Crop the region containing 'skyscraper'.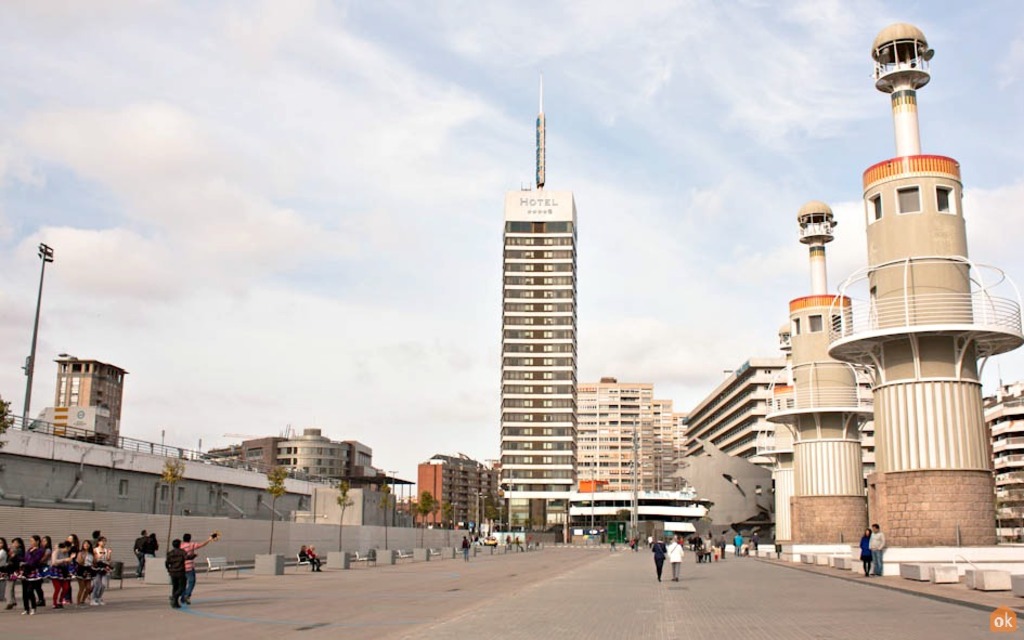
Crop region: Rect(462, 129, 664, 530).
